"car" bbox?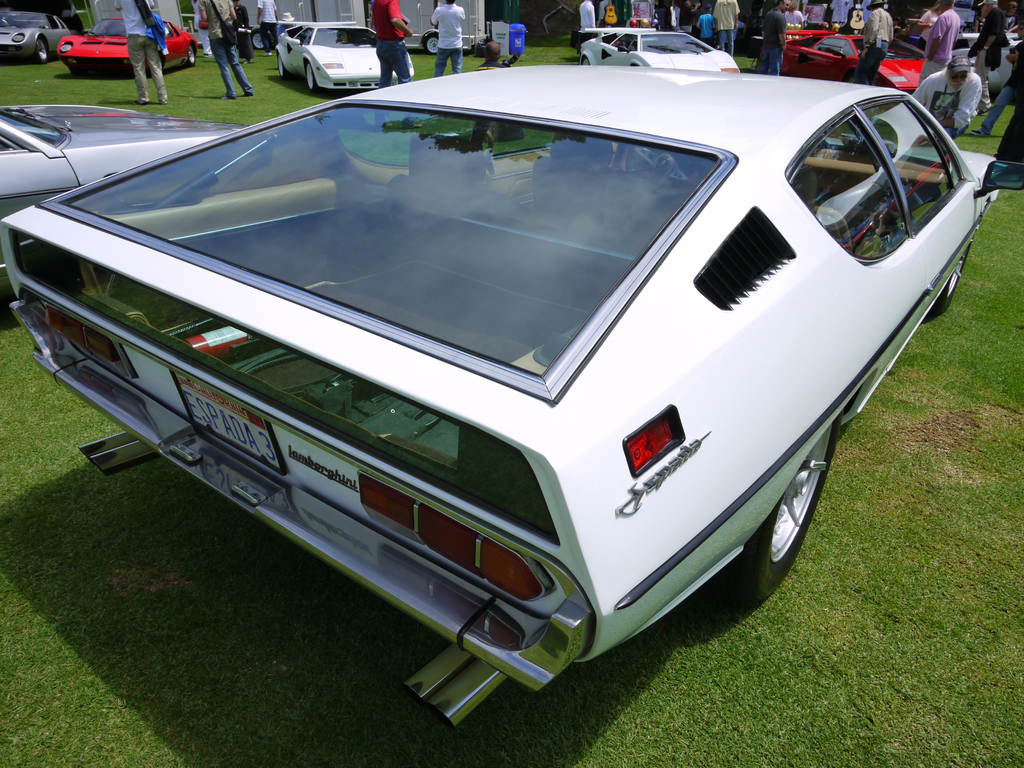
275 23 413 93
